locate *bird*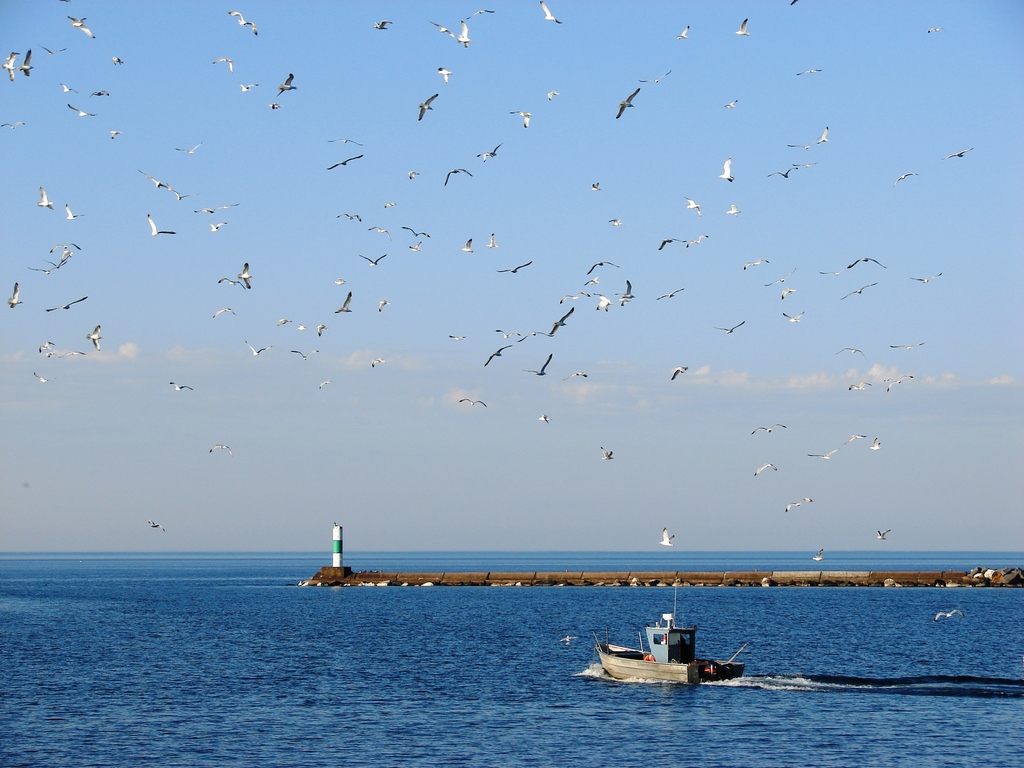
pyautogui.locateOnScreen(934, 611, 963, 623)
